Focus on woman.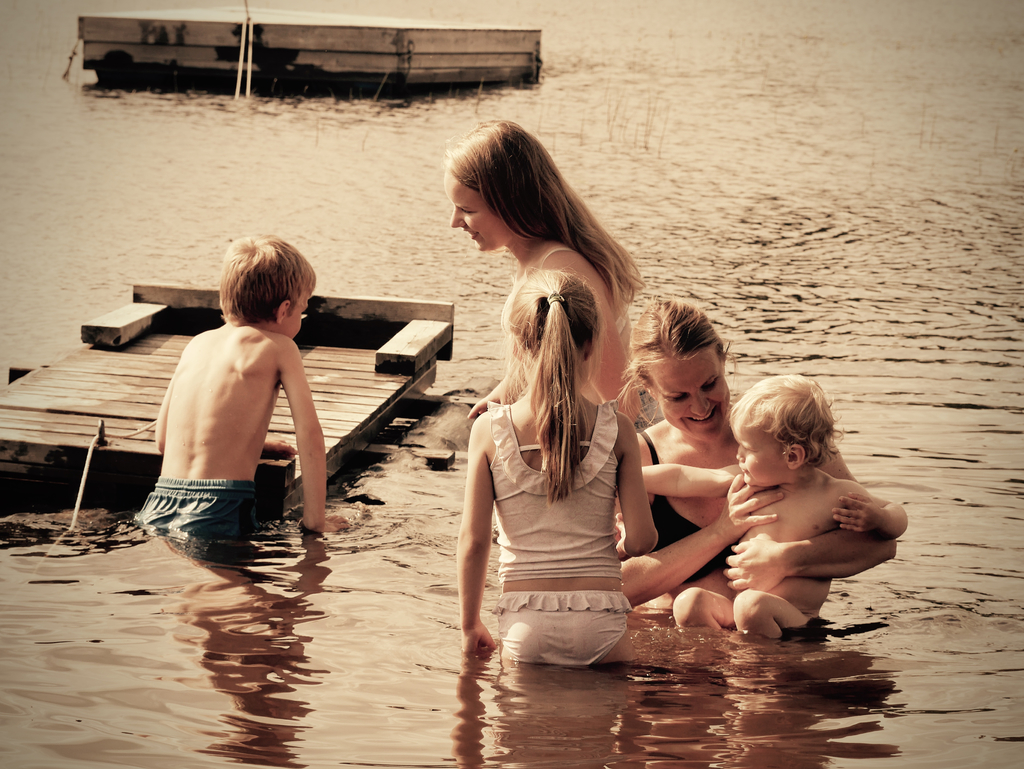
Focused at (left=621, top=296, right=896, bottom=613).
